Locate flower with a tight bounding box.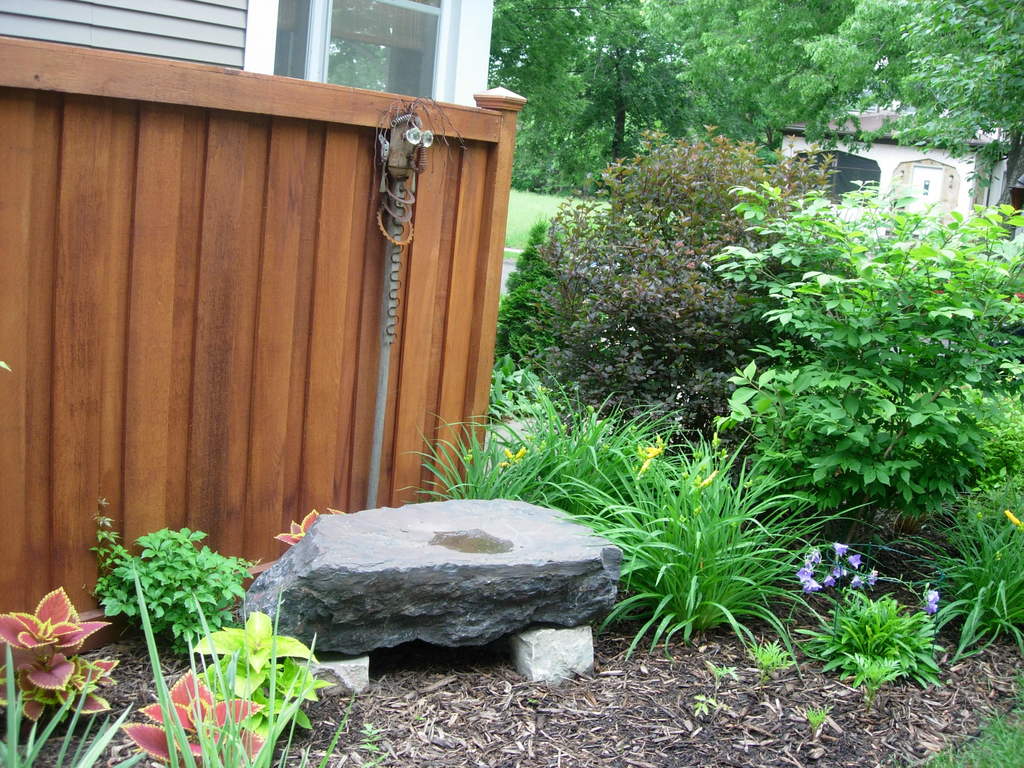
bbox=[924, 588, 937, 607].
